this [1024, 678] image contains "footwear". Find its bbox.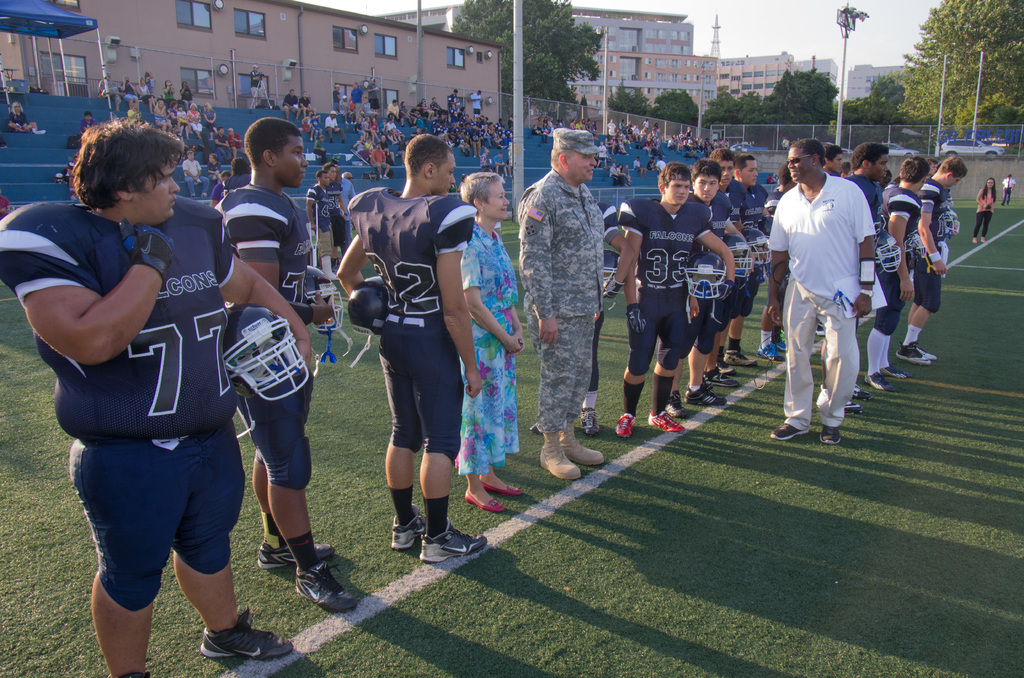
rect(912, 340, 937, 359).
